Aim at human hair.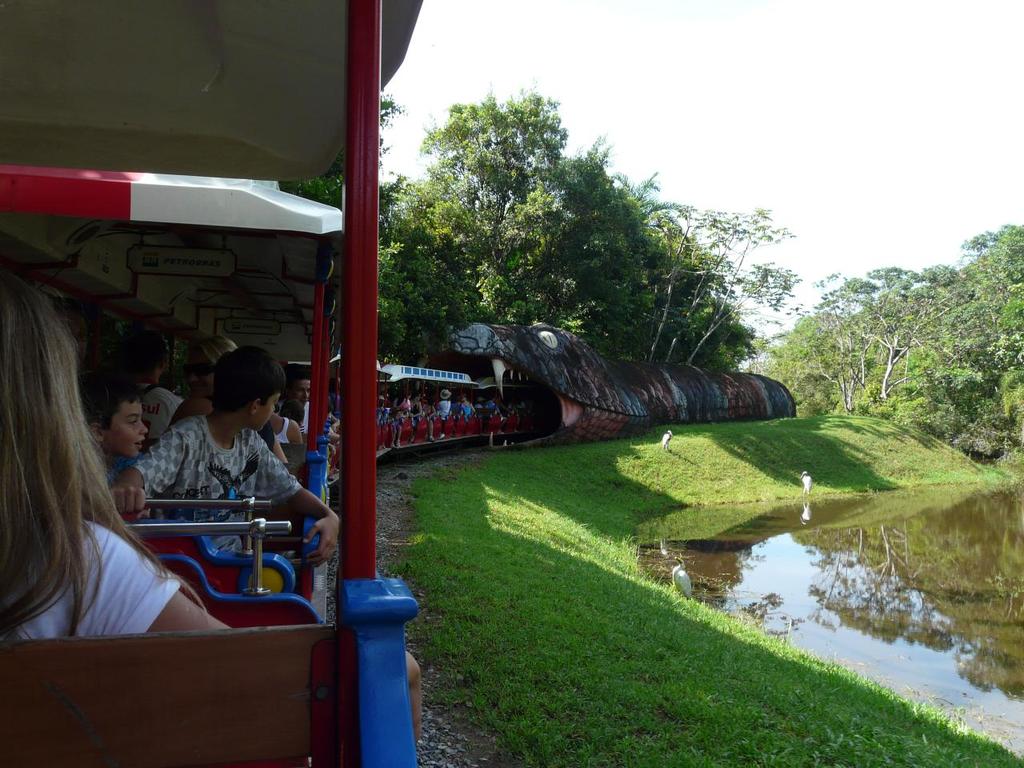
Aimed at <box>0,306,157,652</box>.
